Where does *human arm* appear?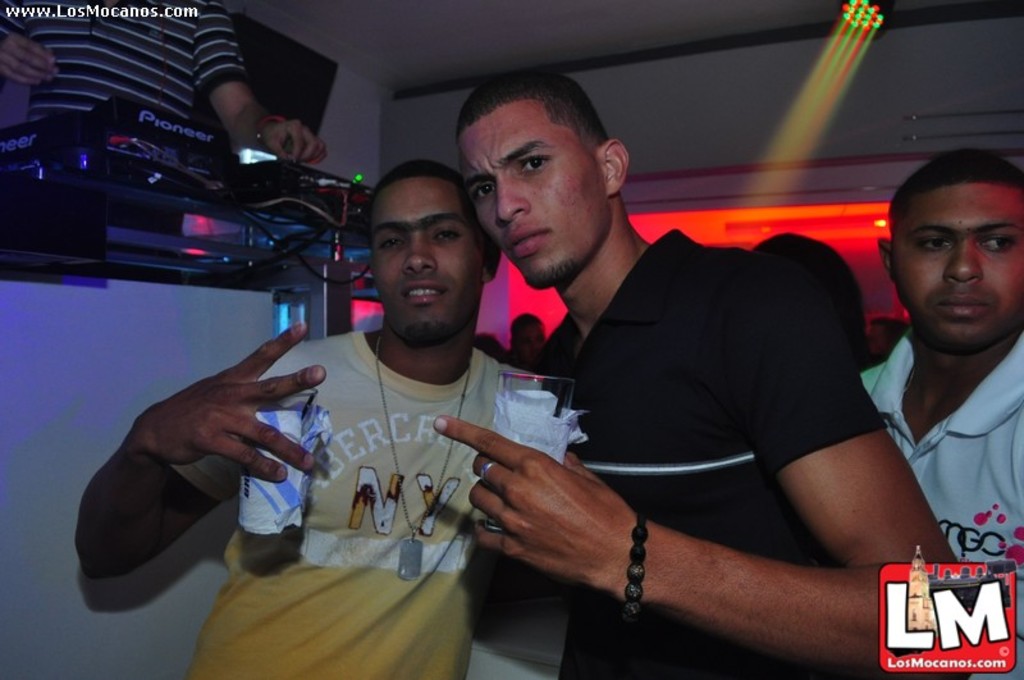
Appears at (left=195, top=3, right=340, bottom=170).
